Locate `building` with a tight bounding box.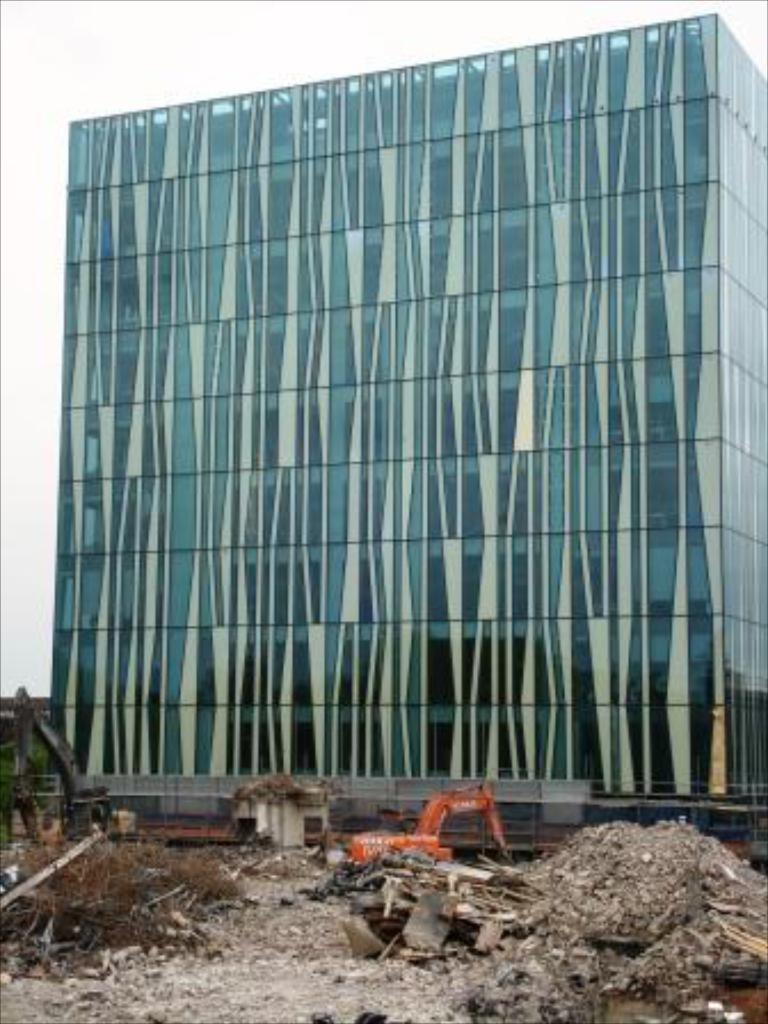
55:2:766:873.
